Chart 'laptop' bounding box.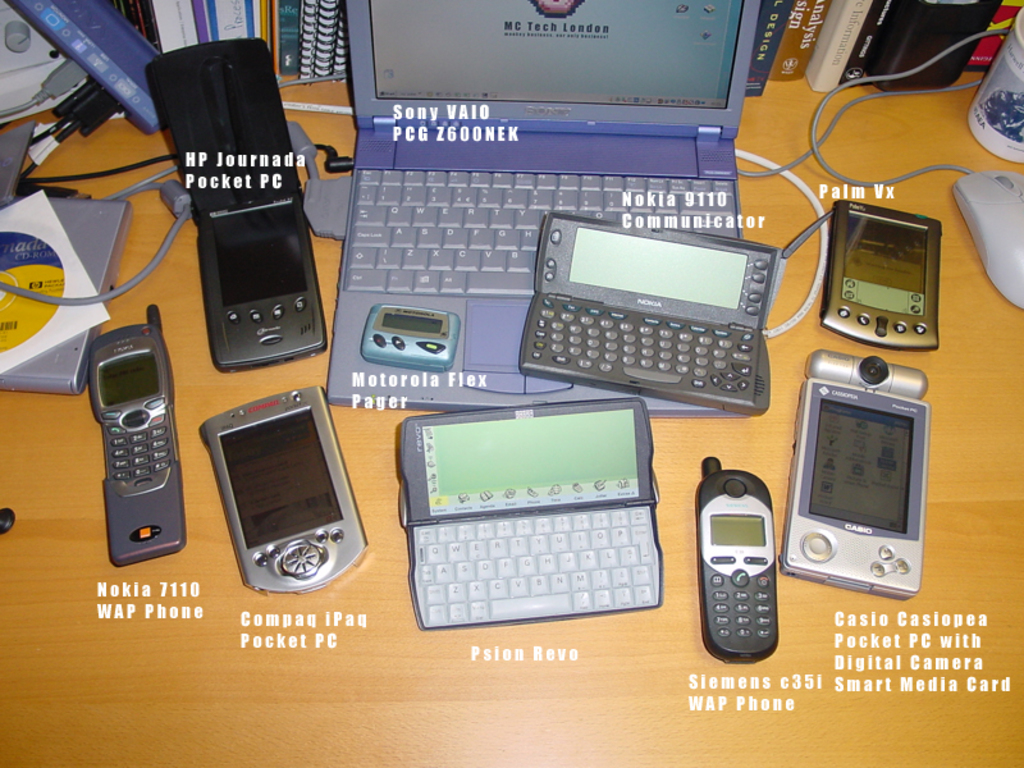
Charted: {"left": 319, "top": 1, "right": 772, "bottom": 408}.
